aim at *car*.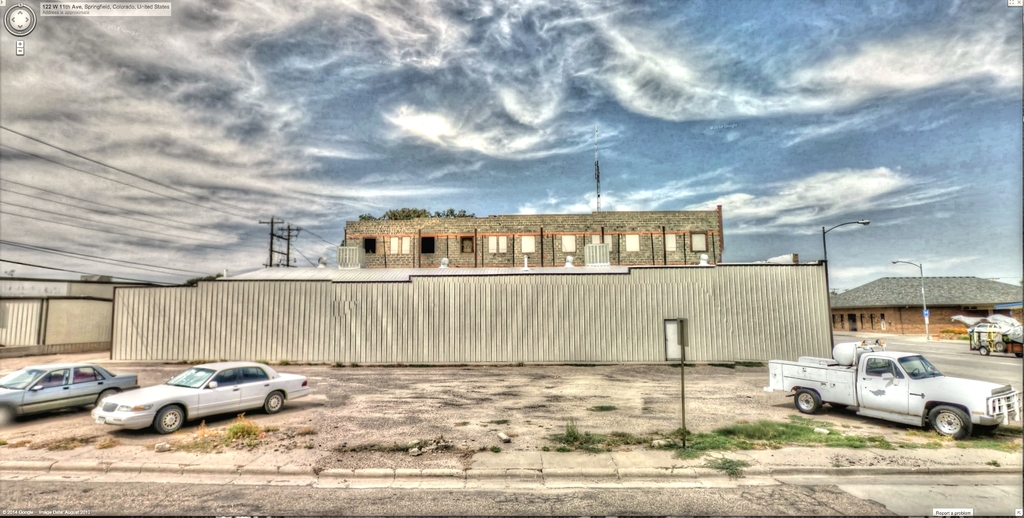
Aimed at rect(94, 361, 309, 439).
